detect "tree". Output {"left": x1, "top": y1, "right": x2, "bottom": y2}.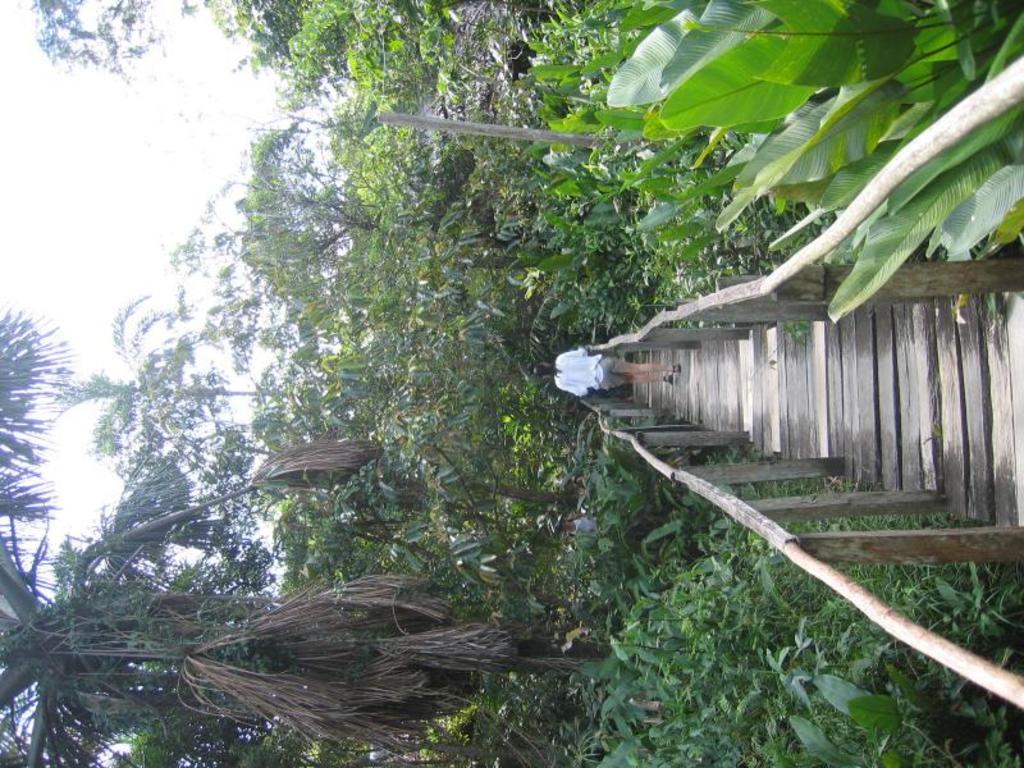
{"left": 248, "top": 81, "right": 780, "bottom": 534}.
